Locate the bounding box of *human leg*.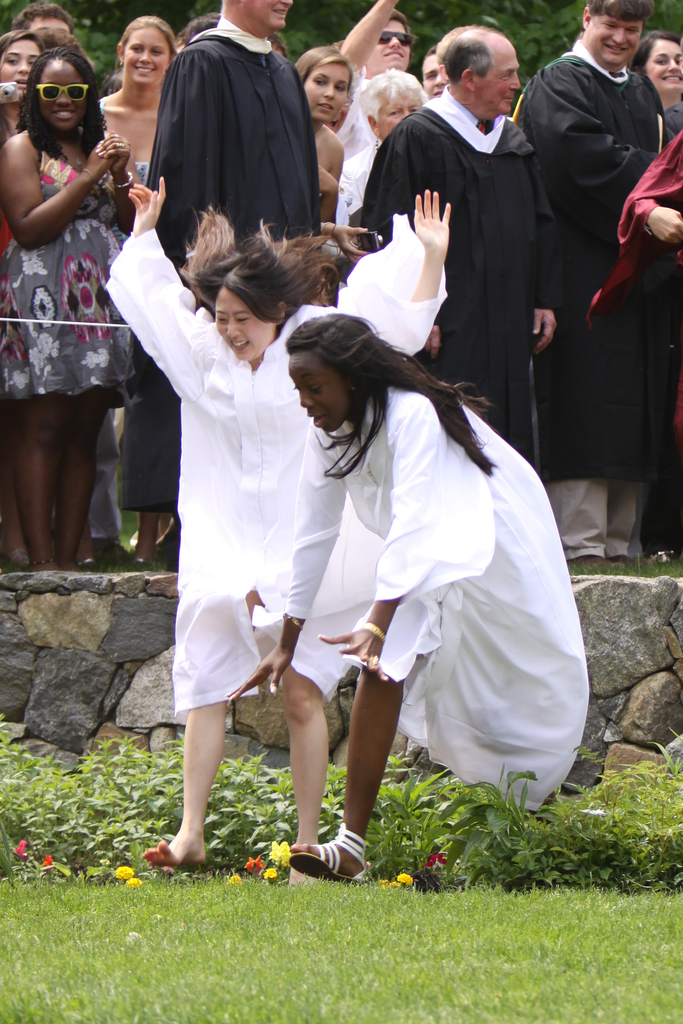
Bounding box: bbox=(4, 390, 130, 563).
